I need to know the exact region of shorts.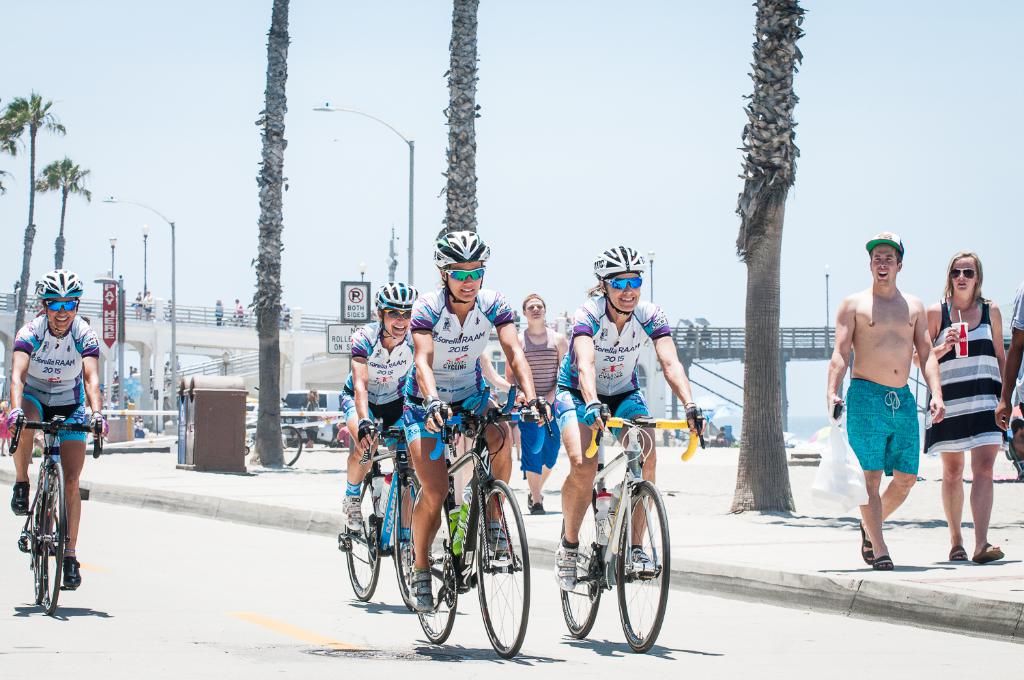
Region: (859,395,936,480).
